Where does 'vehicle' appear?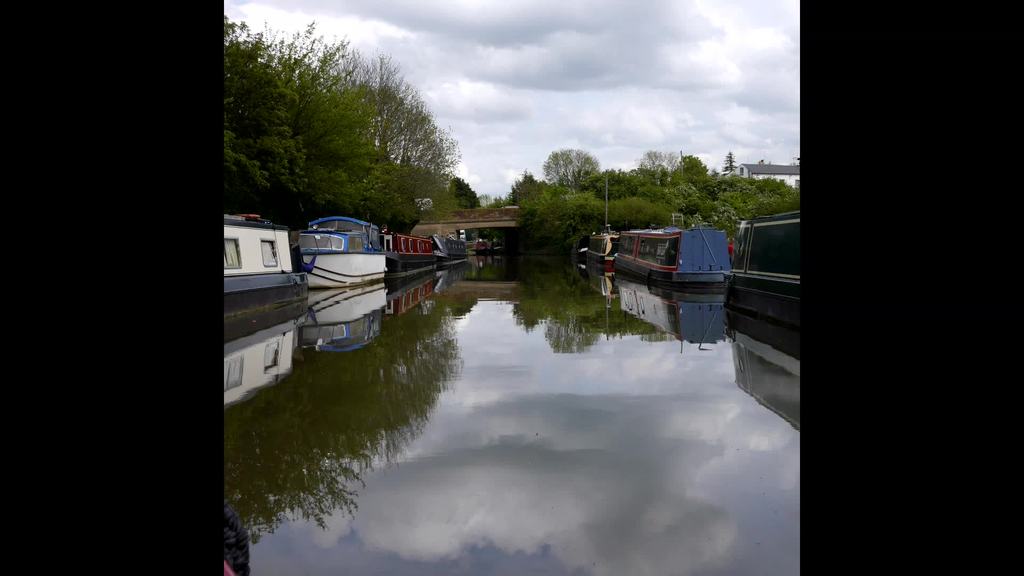
Appears at bbox=[427, 233, 467, 263].
